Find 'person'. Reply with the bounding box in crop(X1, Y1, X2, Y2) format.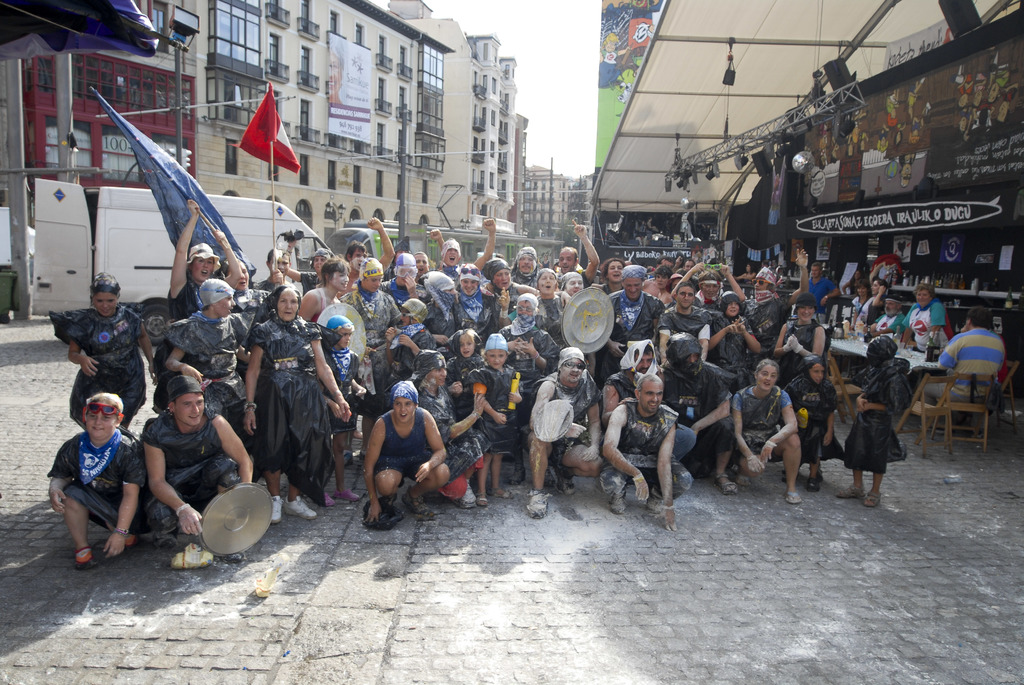
crop(433, 235, 465, 269).
